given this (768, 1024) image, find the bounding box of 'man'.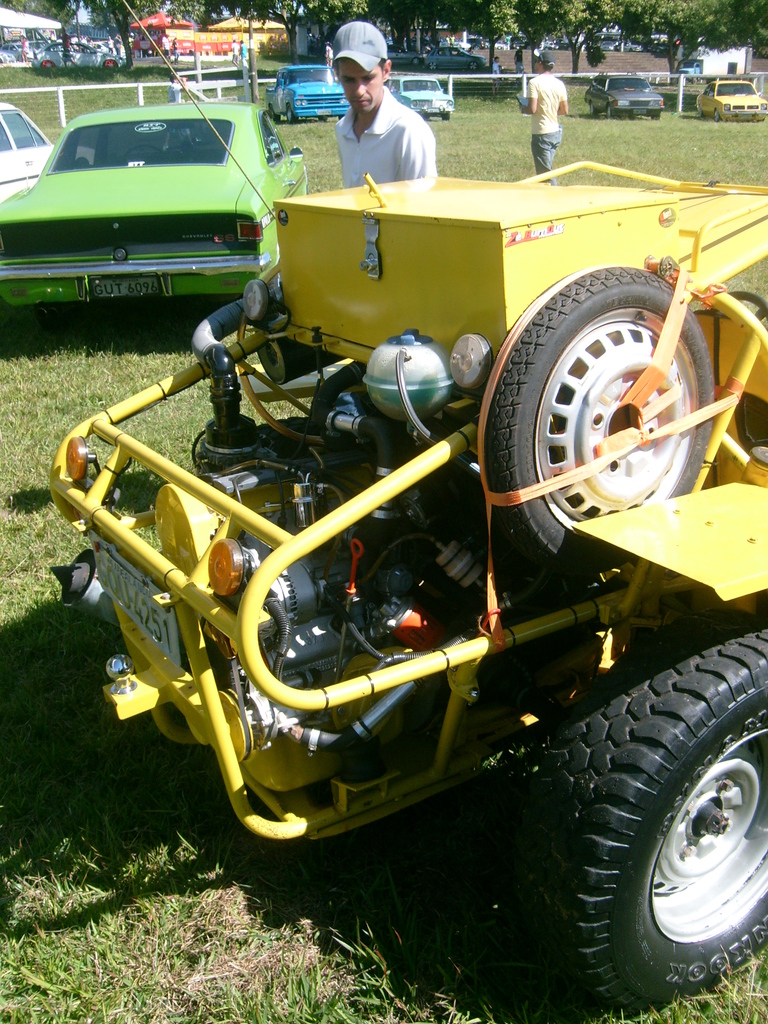
bbox(492, 56, 499, 95).
